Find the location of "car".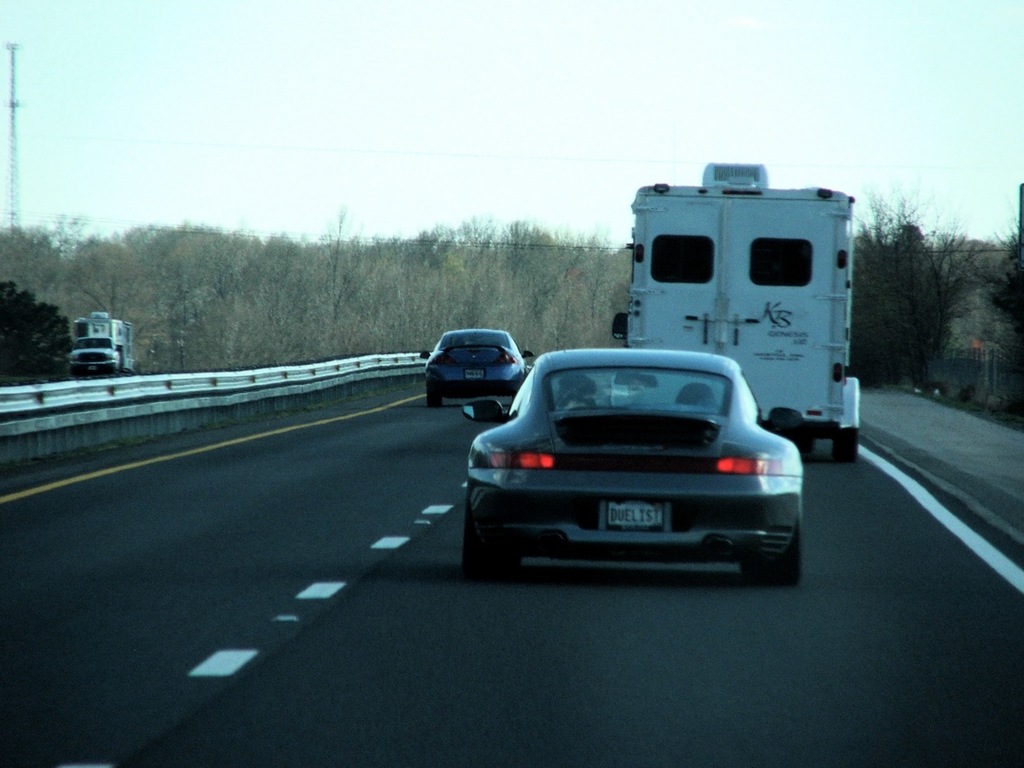
Location: [453,346,795,585].
